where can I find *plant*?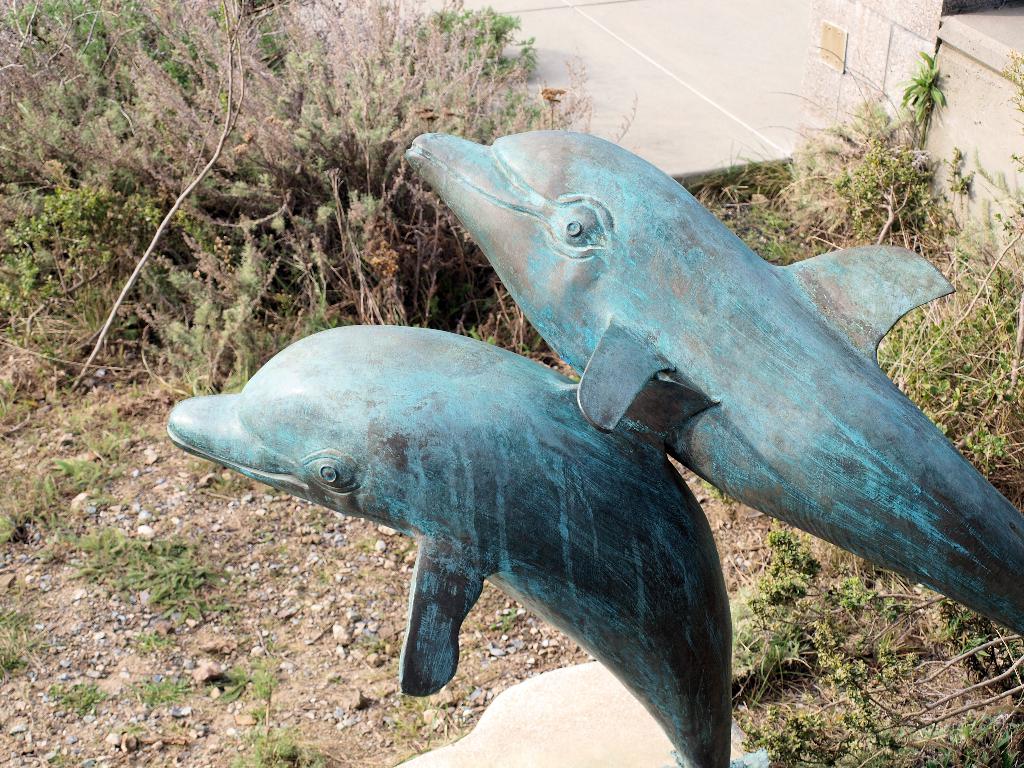
You can find it at left=369, top=637, right=395, bottom=658.
